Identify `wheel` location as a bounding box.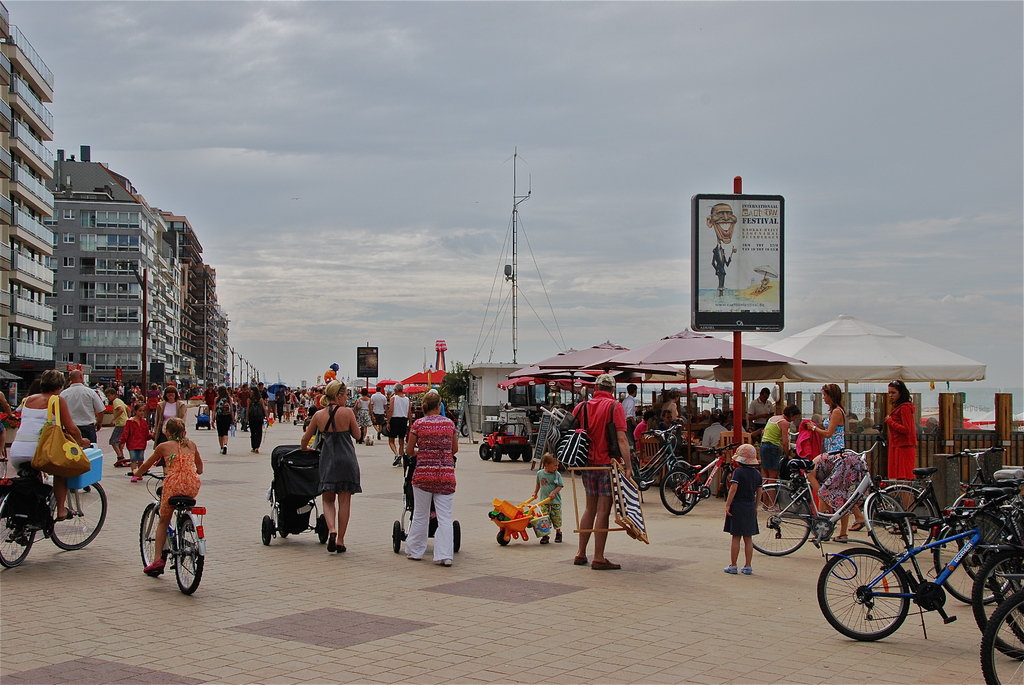
crop(823, 544, 939, 650).
